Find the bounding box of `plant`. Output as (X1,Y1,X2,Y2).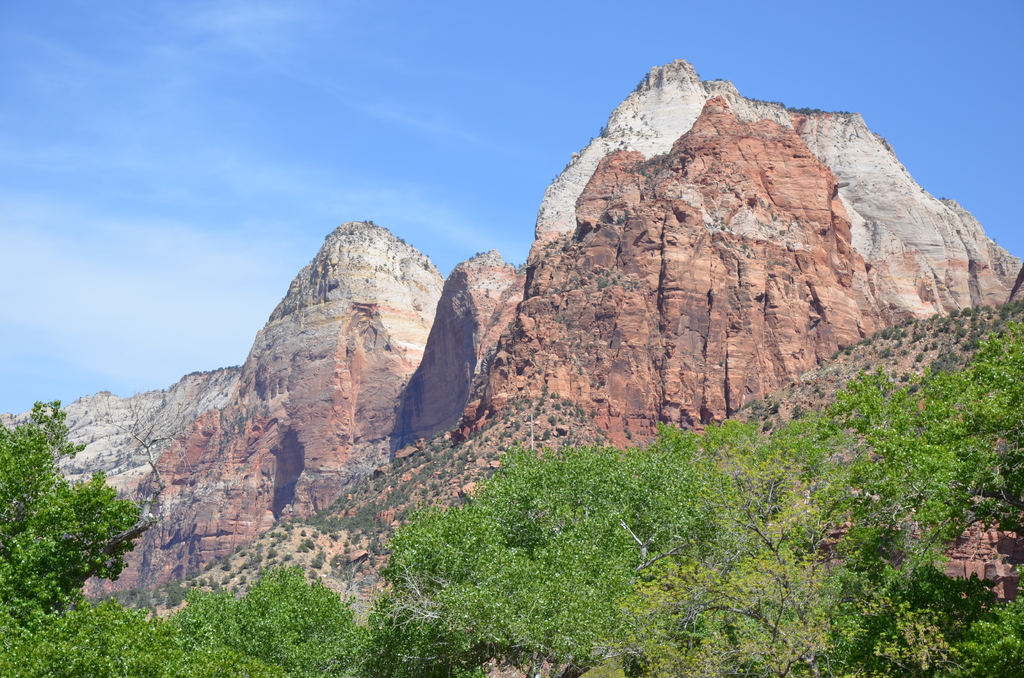
(928,337,940,350).
